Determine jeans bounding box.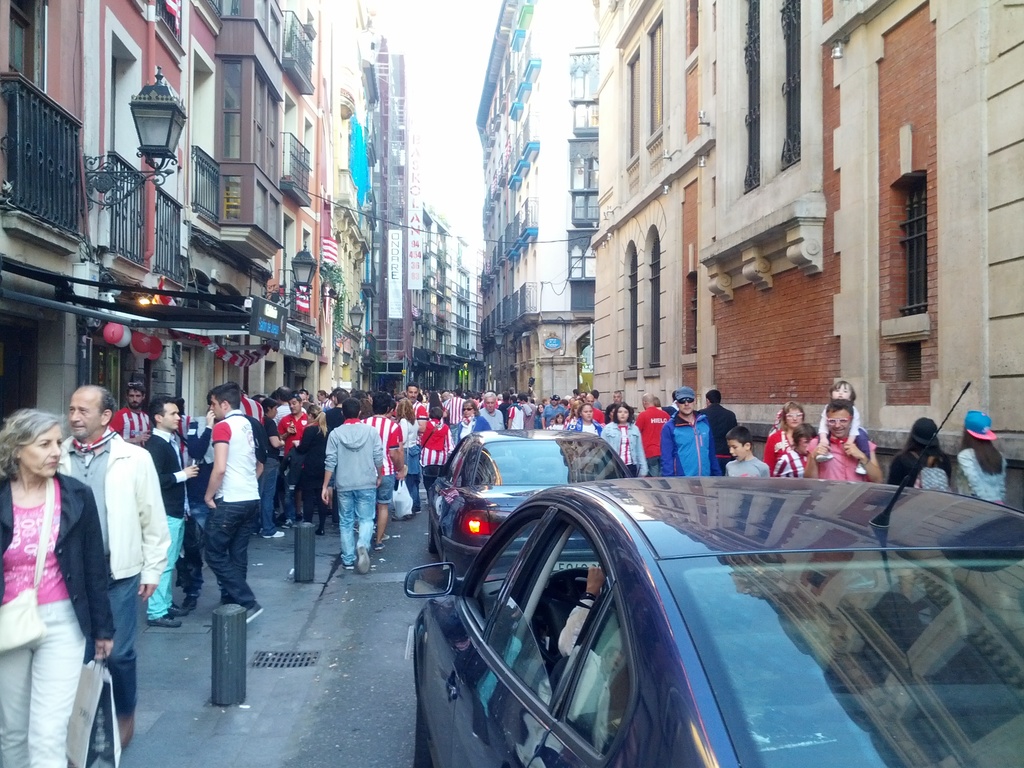
Determined: (left=253, top=459, right=277, bottom=536).
